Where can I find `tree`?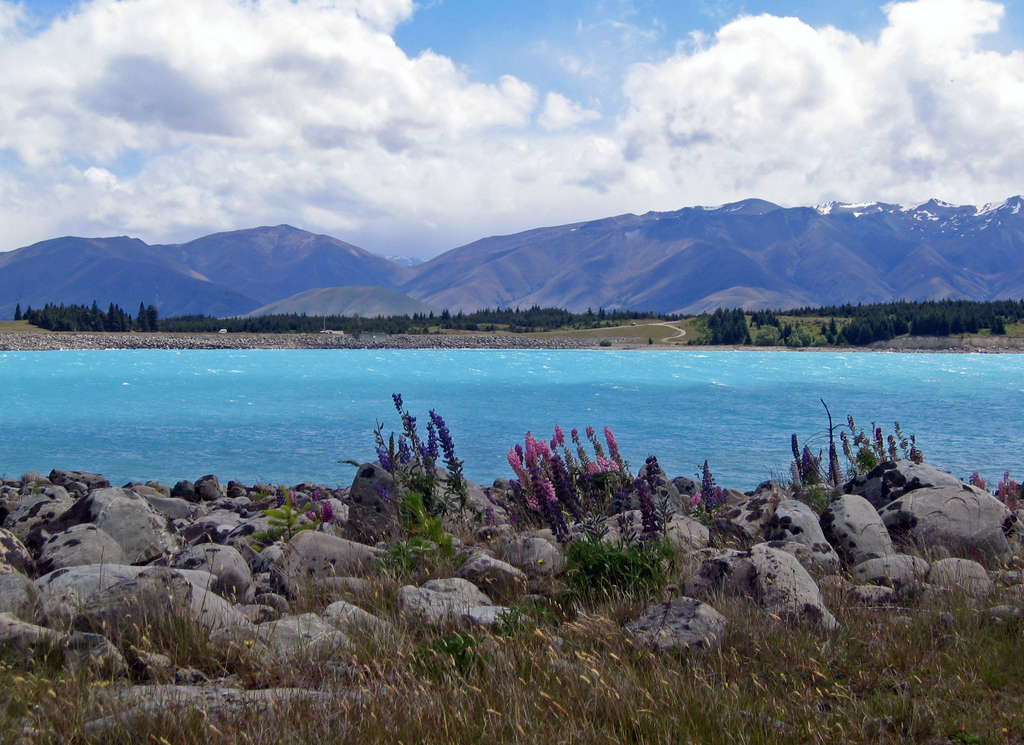
You can find it at BBox(691, 304, 754, 356).
